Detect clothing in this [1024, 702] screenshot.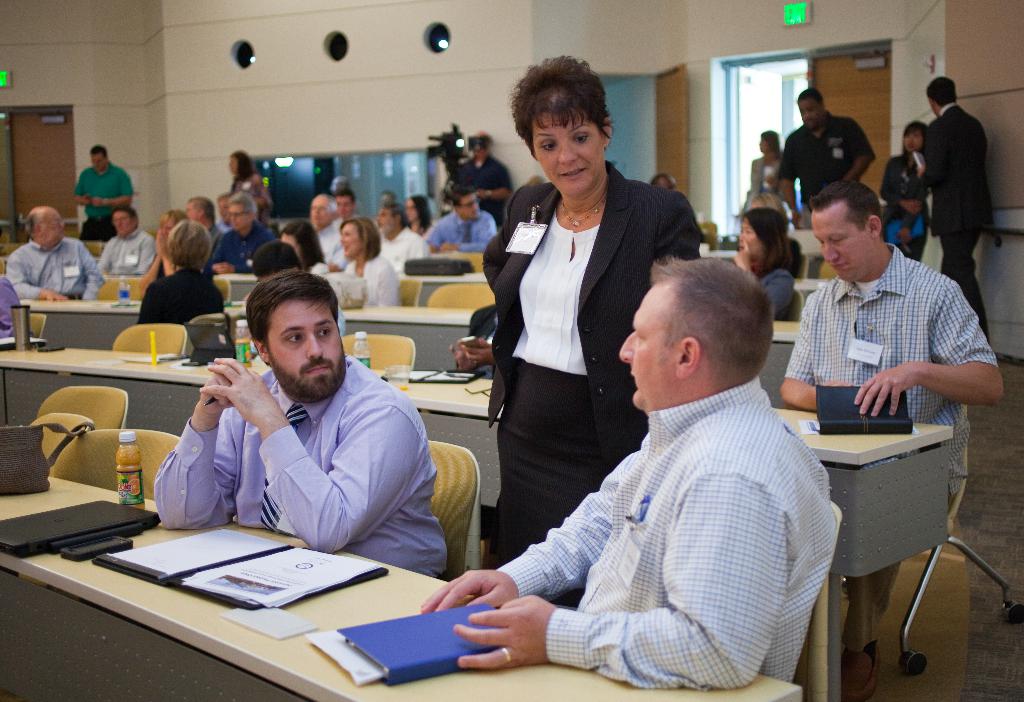
Detection: bbox(741, 154, 794, 220).
